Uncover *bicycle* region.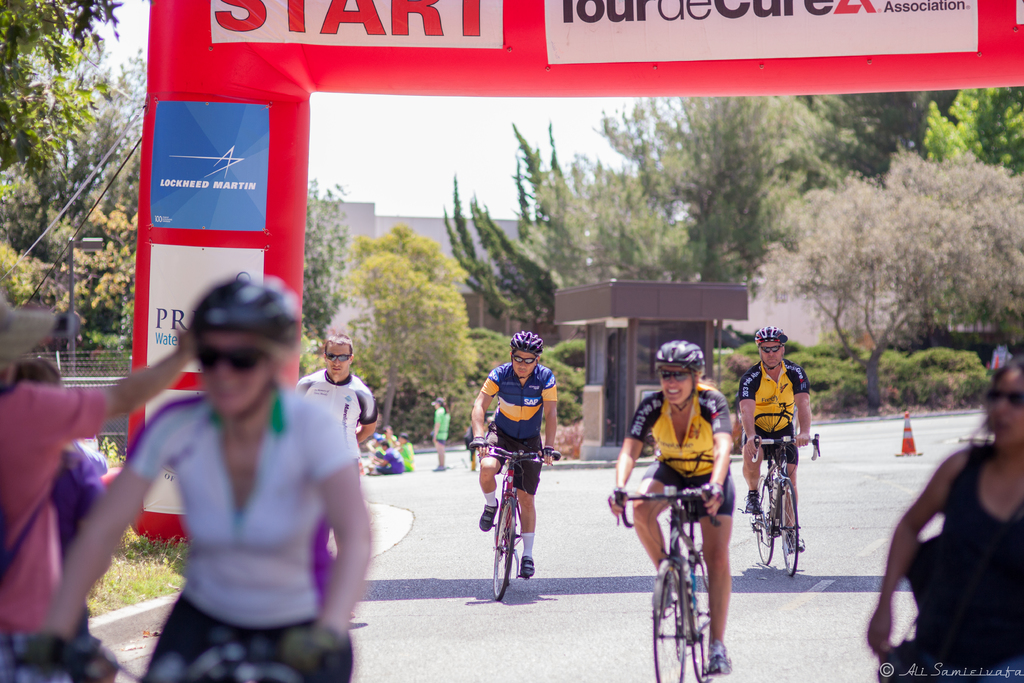
Uncovered: [x1=748, y1=431, x2=824, y2=577].
